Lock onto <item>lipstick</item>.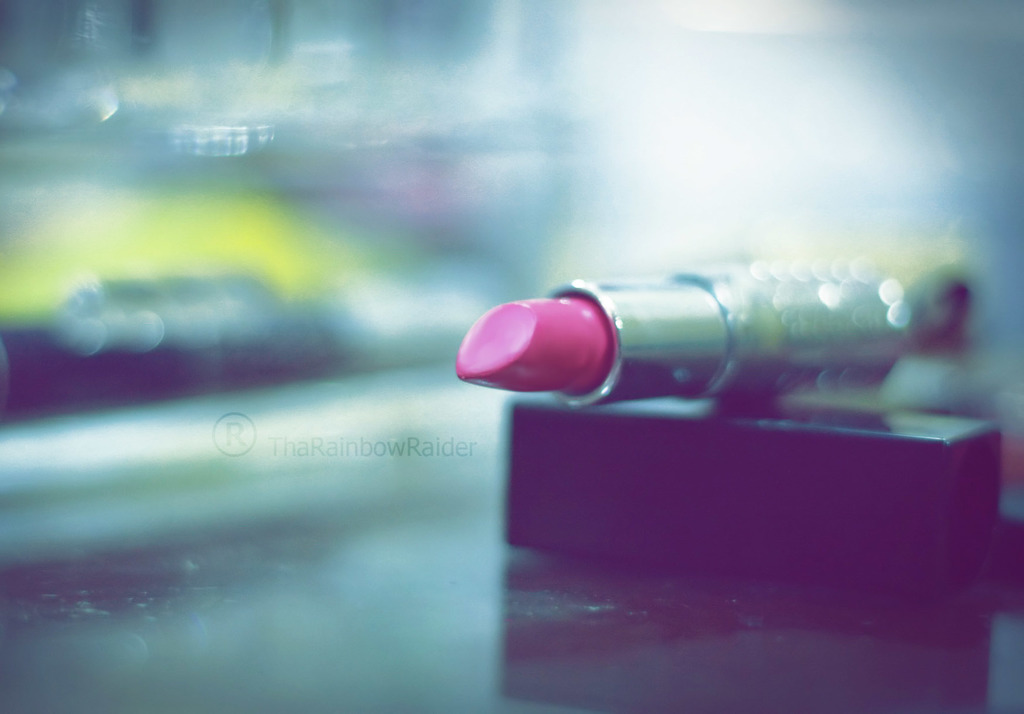
Locked: detection(452, 262, 908, 415).
